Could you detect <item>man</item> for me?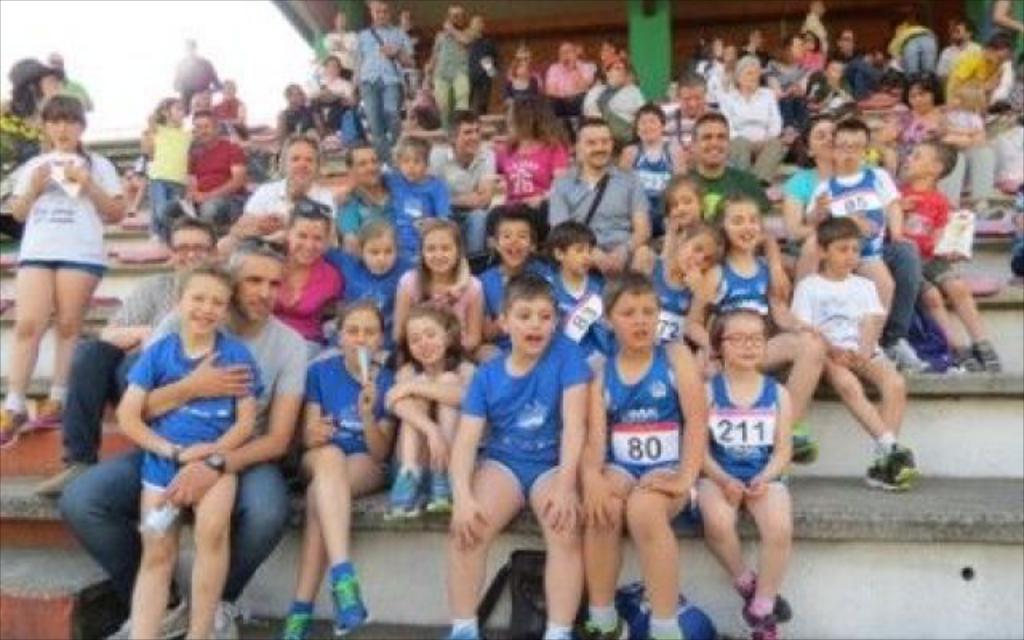
Detection result: x1=936, y1=14, x2=976, y2=75.
